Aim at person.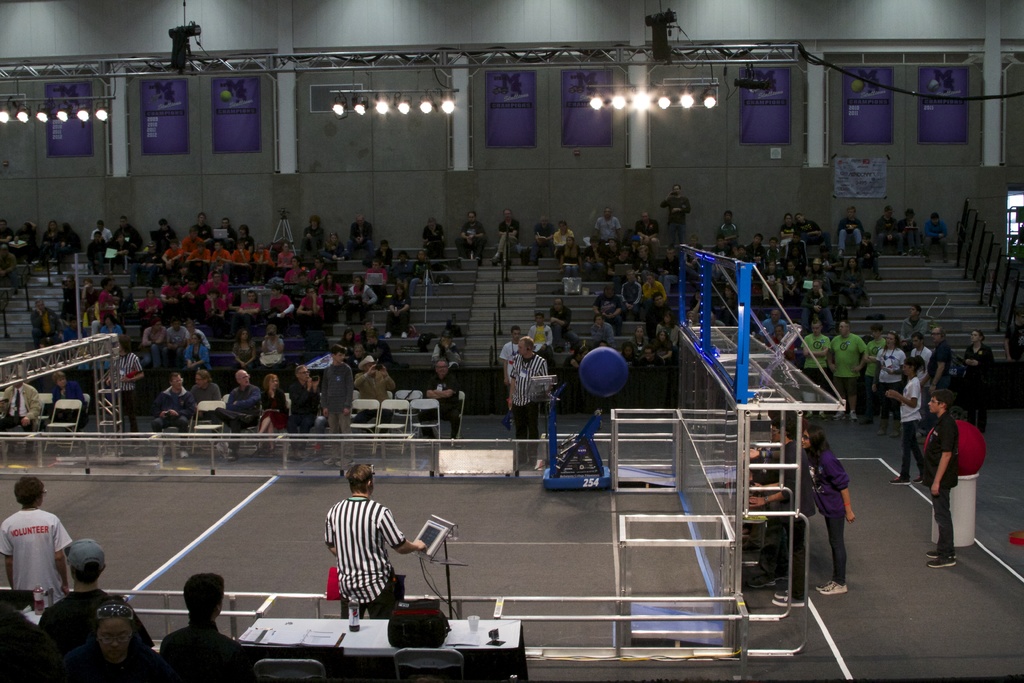
Aimed at {"left": 416, "top": 359, "right": 458, "bottom": 448}.
